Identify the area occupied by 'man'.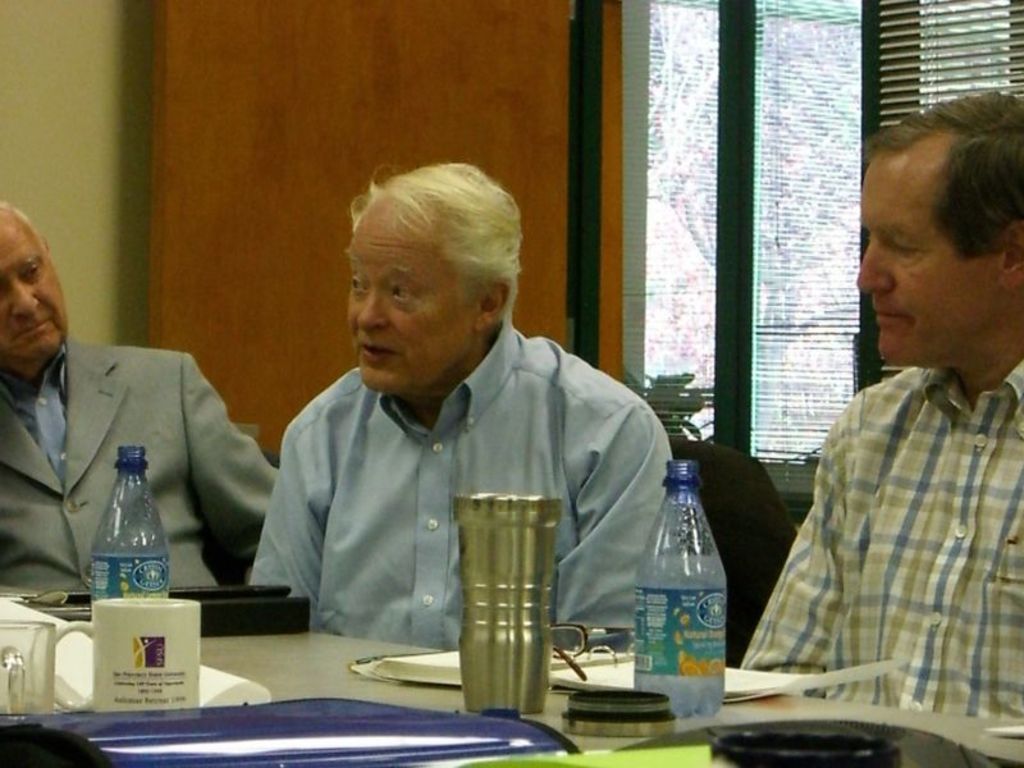
Area: [left=0, top=192, right=282, bottom=600].
